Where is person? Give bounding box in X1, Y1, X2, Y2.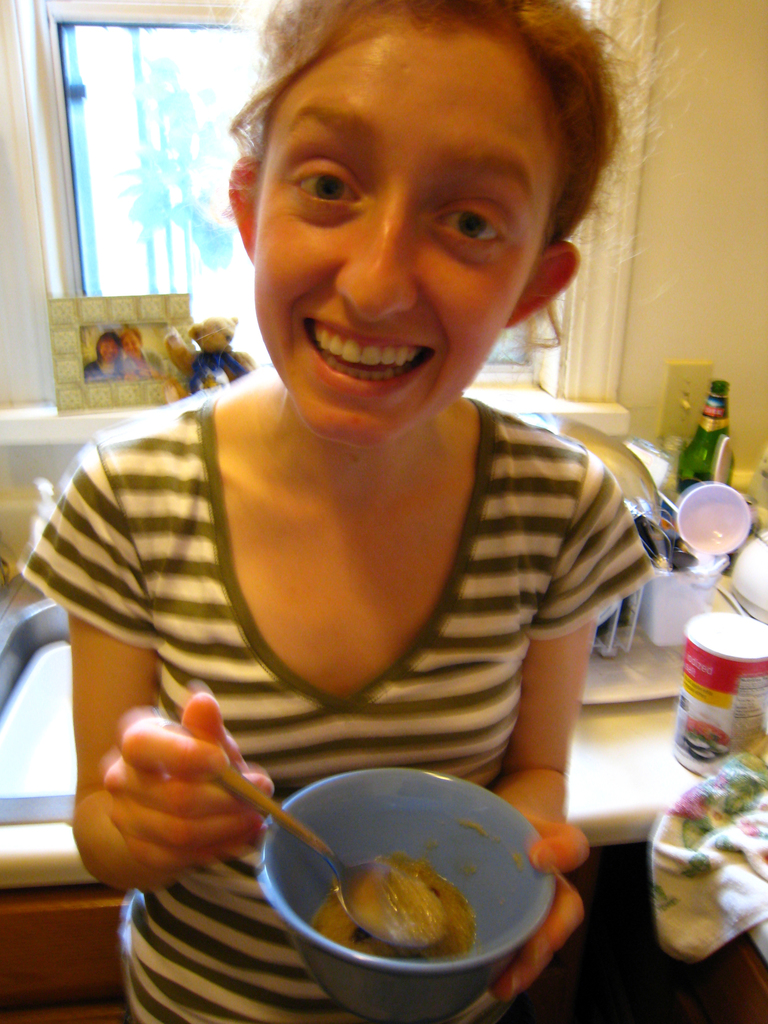
107, 318, 170, 379.
